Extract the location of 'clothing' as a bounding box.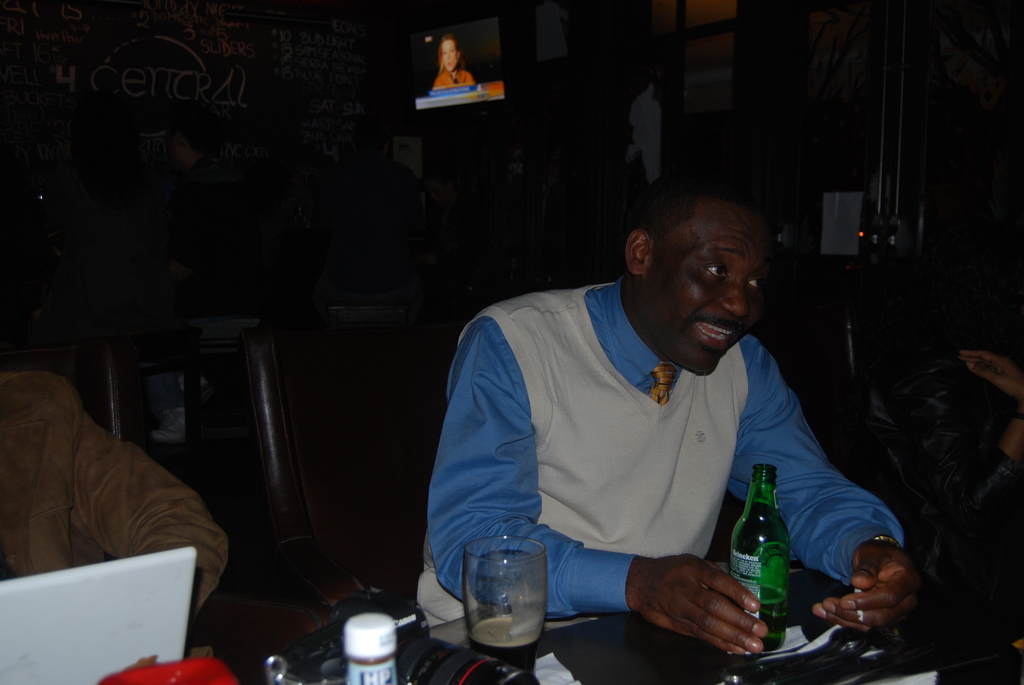
region(433, 68, 476, 85).
